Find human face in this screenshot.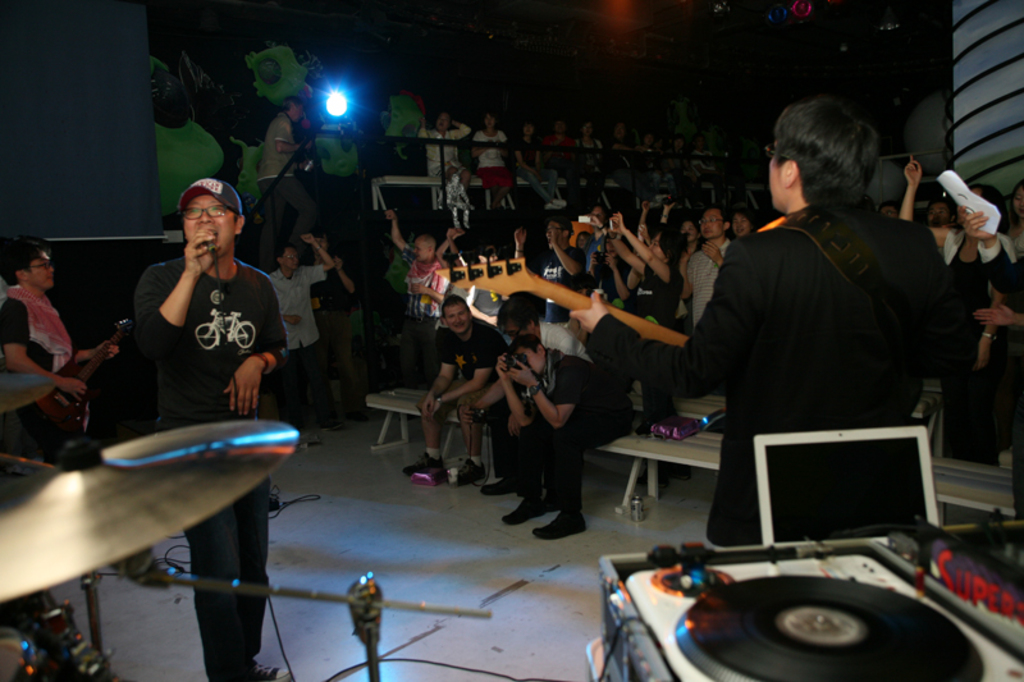
The bounding box for human face is crop(767, 132, 785, 210).
